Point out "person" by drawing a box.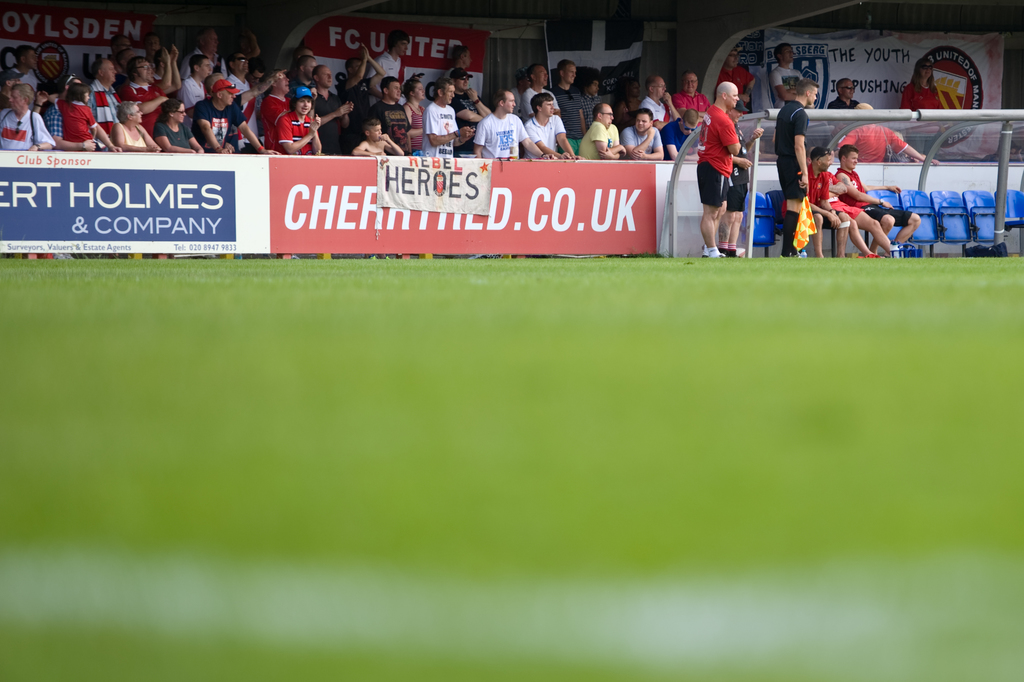
Rect(896, 57, 945, 111).
